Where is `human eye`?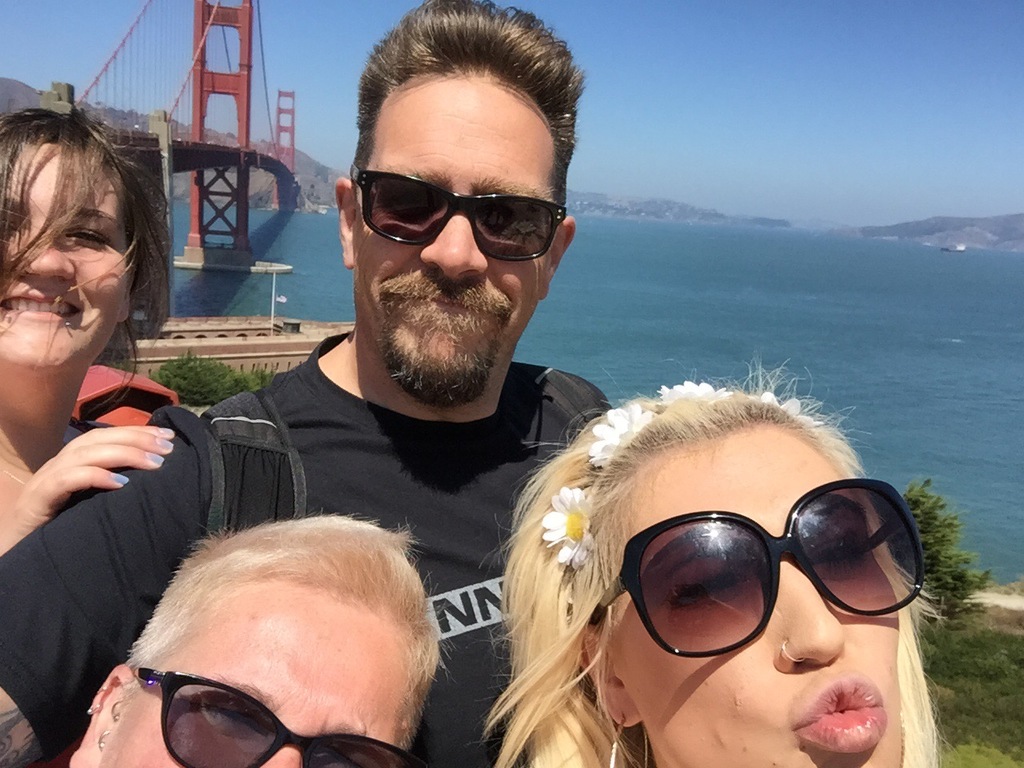
crop(487, 202, 535, 238).
